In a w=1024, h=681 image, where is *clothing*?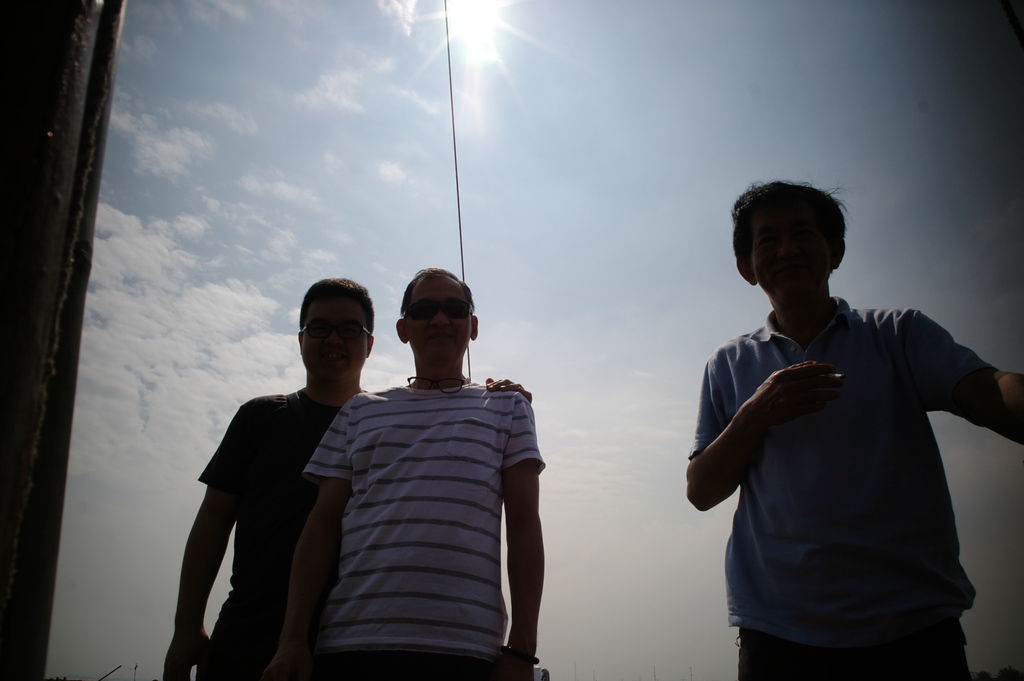
[x1=691, y1=254, x2=1004, y2=664].
